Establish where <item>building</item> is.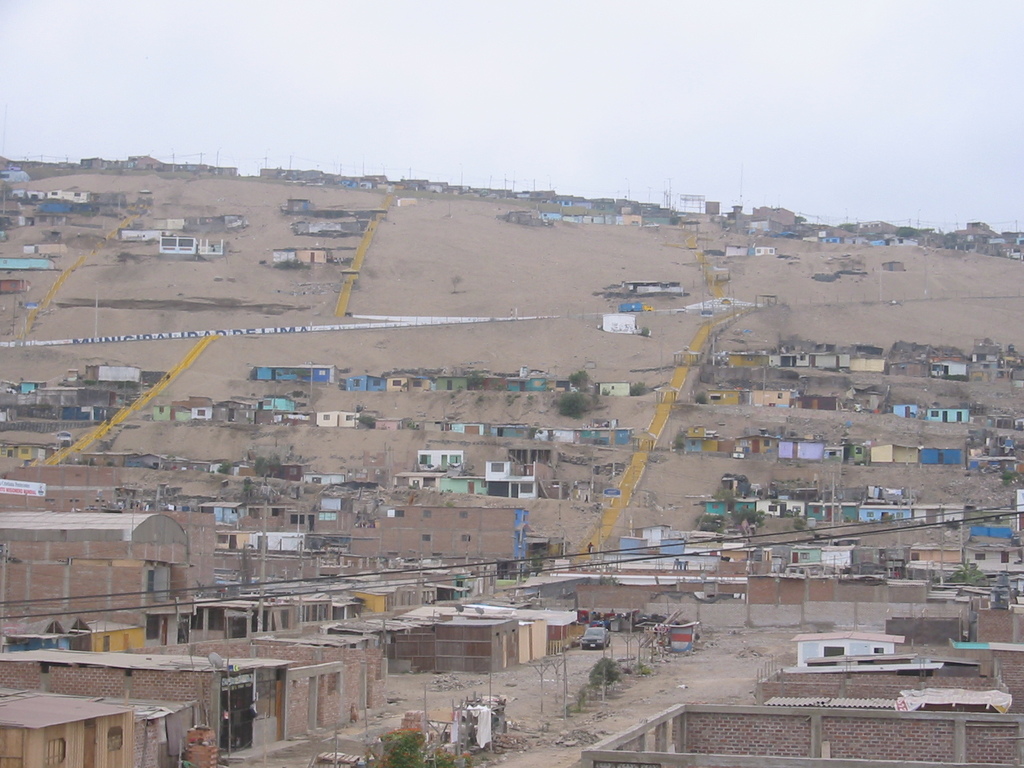
Established at (left=484, top=447, right=554, bottom=499).
